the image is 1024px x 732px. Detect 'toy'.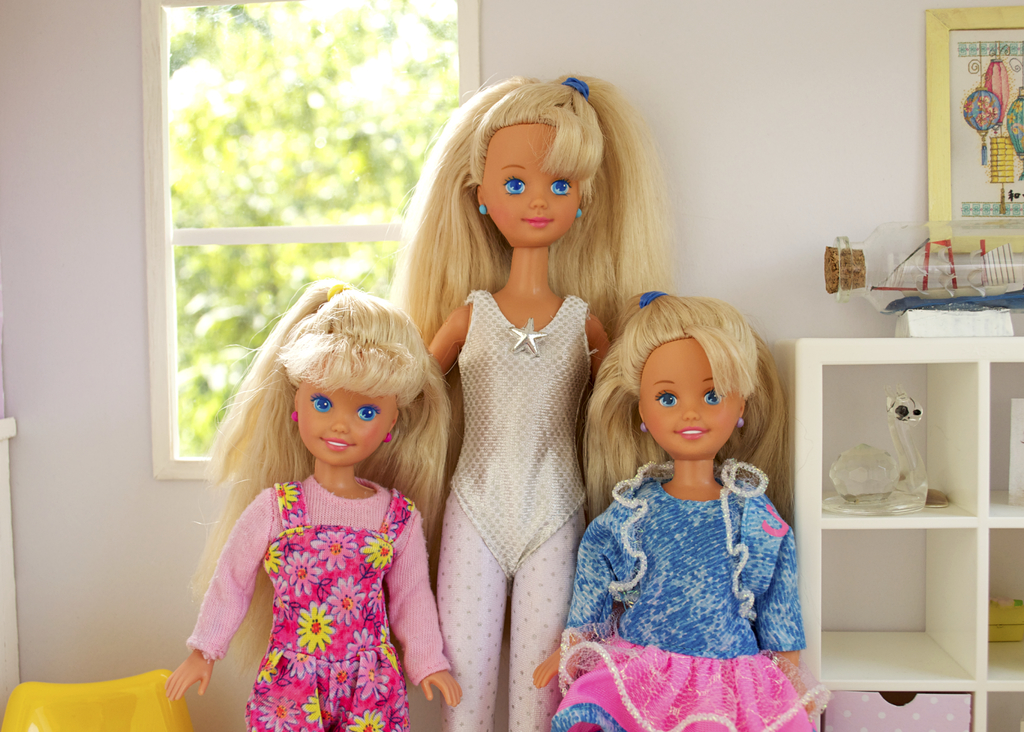
Detection: bbox=(385, 71, 682, 731).
